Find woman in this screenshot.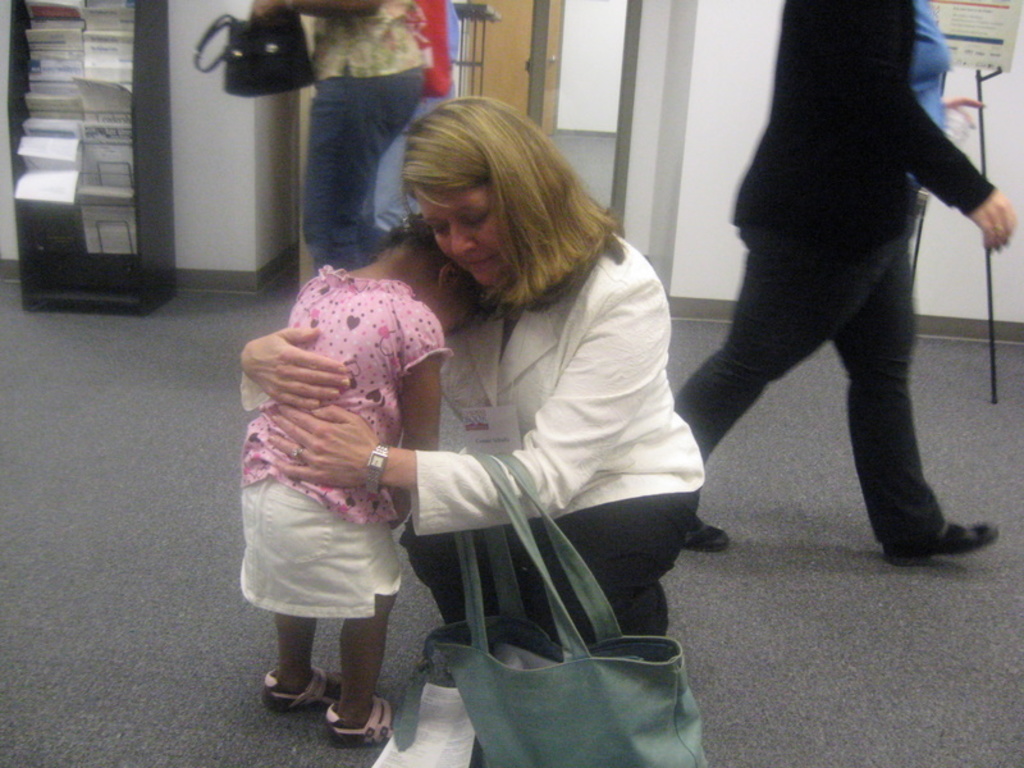
The bounding box for woman is [246, 90, 701, 639].
